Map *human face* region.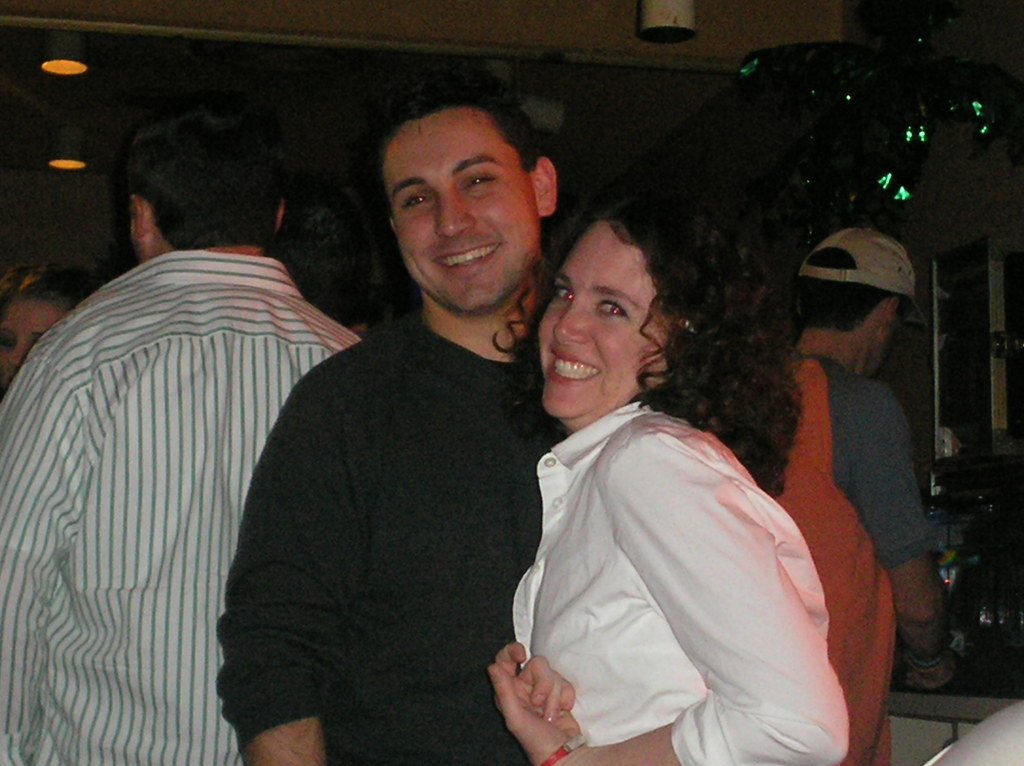
Mapped to bbox=[3, 297, 61, 387].
